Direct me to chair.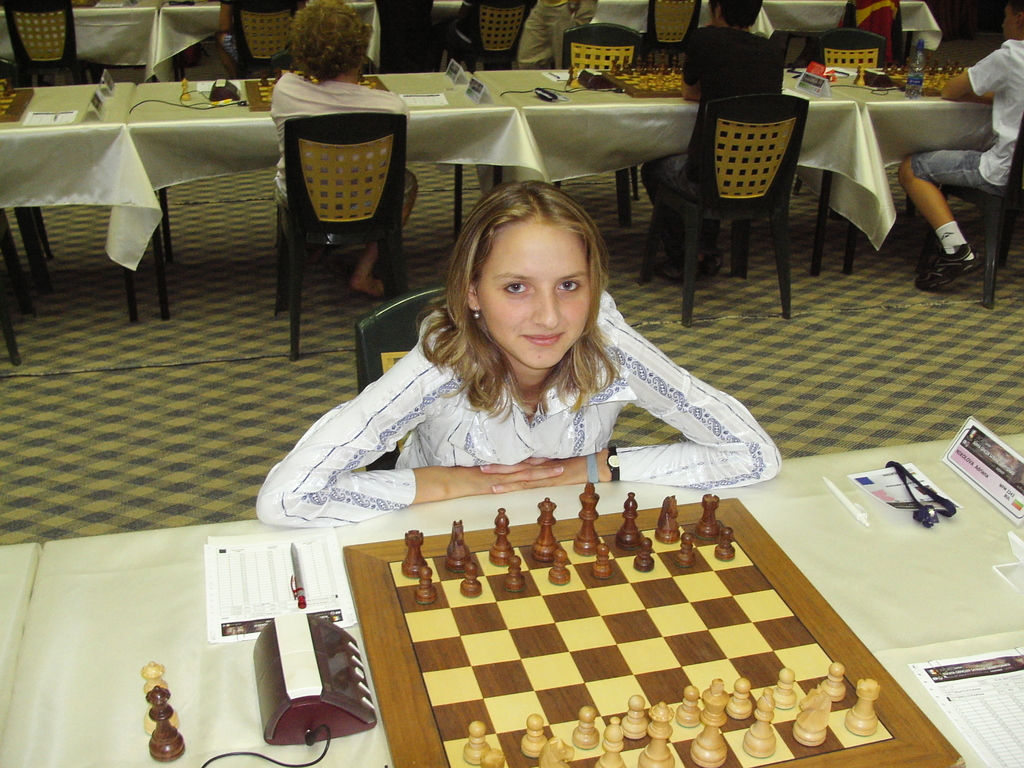
Direction: l=680, t=84, r=817, b=298.
